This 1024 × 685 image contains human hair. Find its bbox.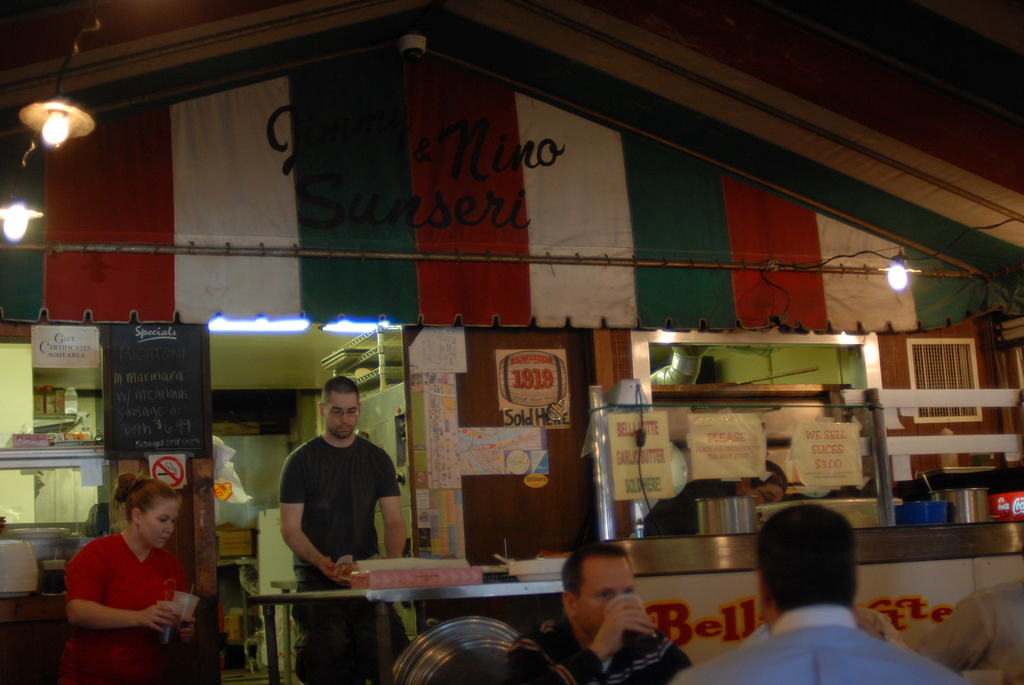
BBox(321, 374, 358, 405).
